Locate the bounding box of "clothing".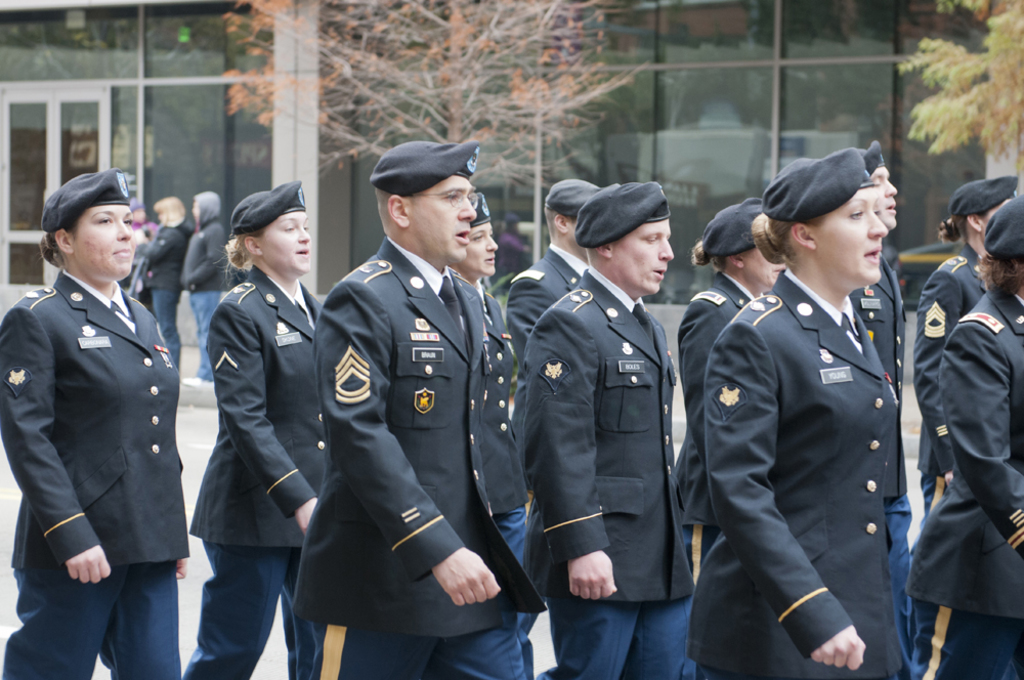
Bounding box: box=[915, 280, 1023, 679].
